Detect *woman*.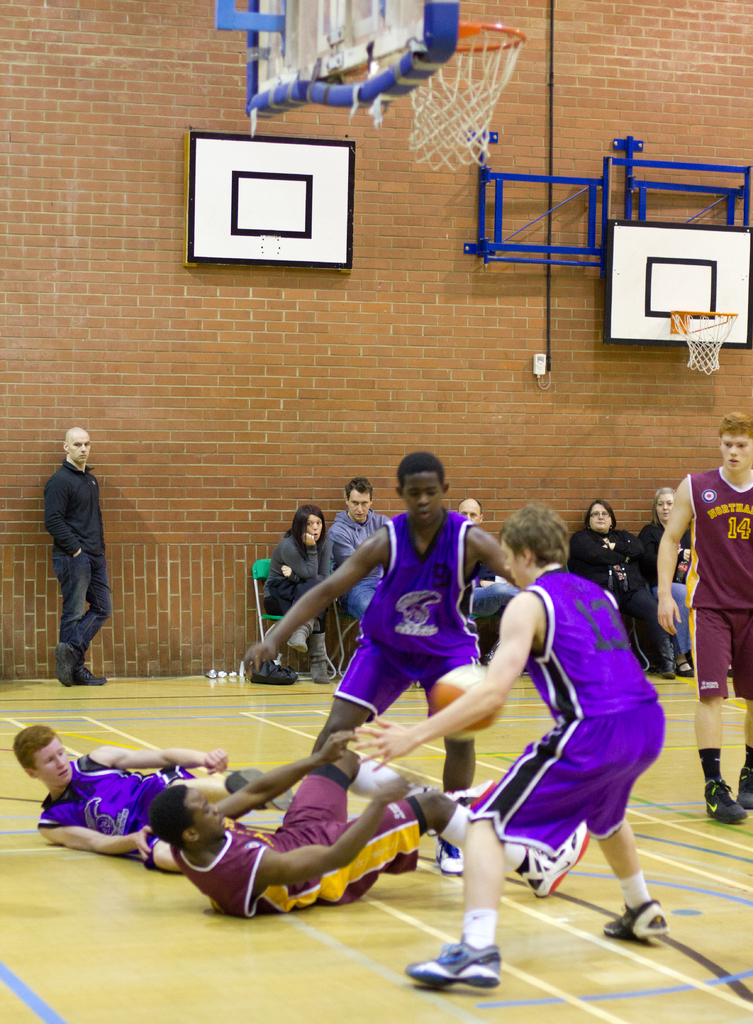
Detected at x1=567, y1=498, x2=673, y2=676.
